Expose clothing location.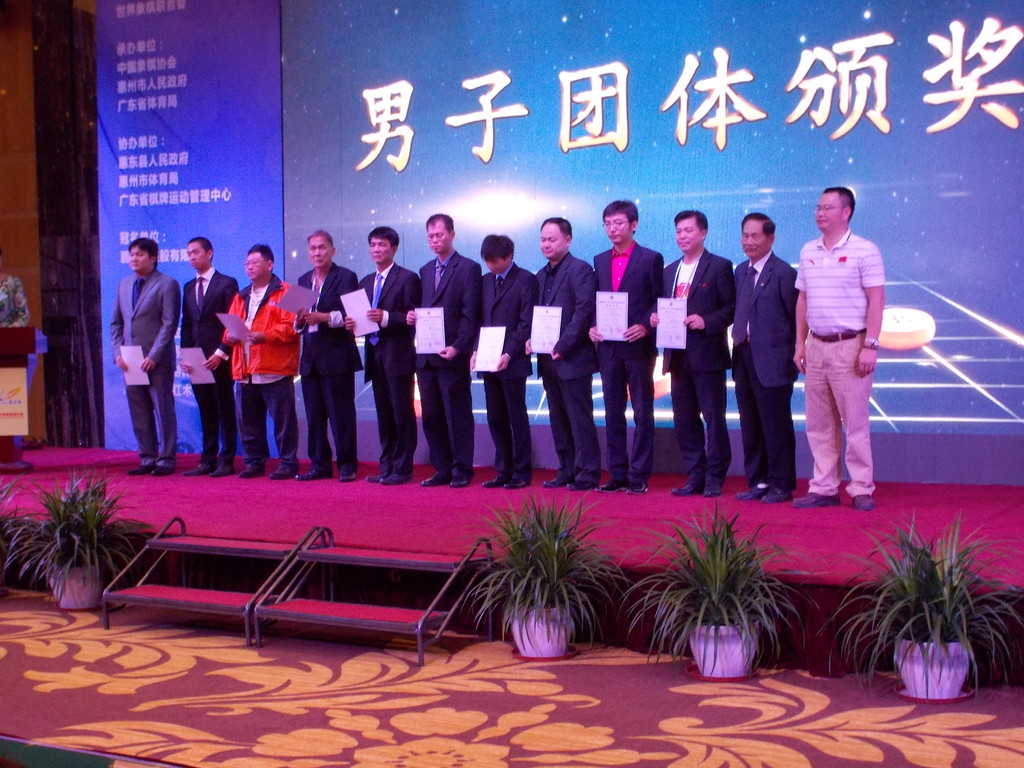
Exposed at 782:200:896:511.
